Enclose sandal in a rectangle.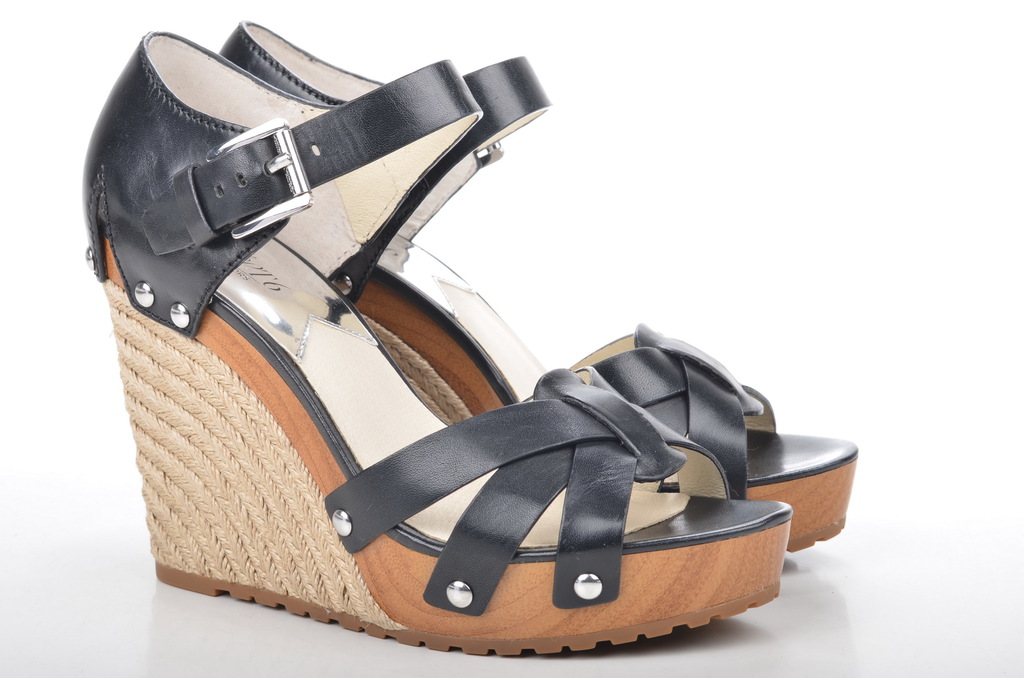
{"left": 81, "top": 26, "right": 785, "bottom": 658}.
